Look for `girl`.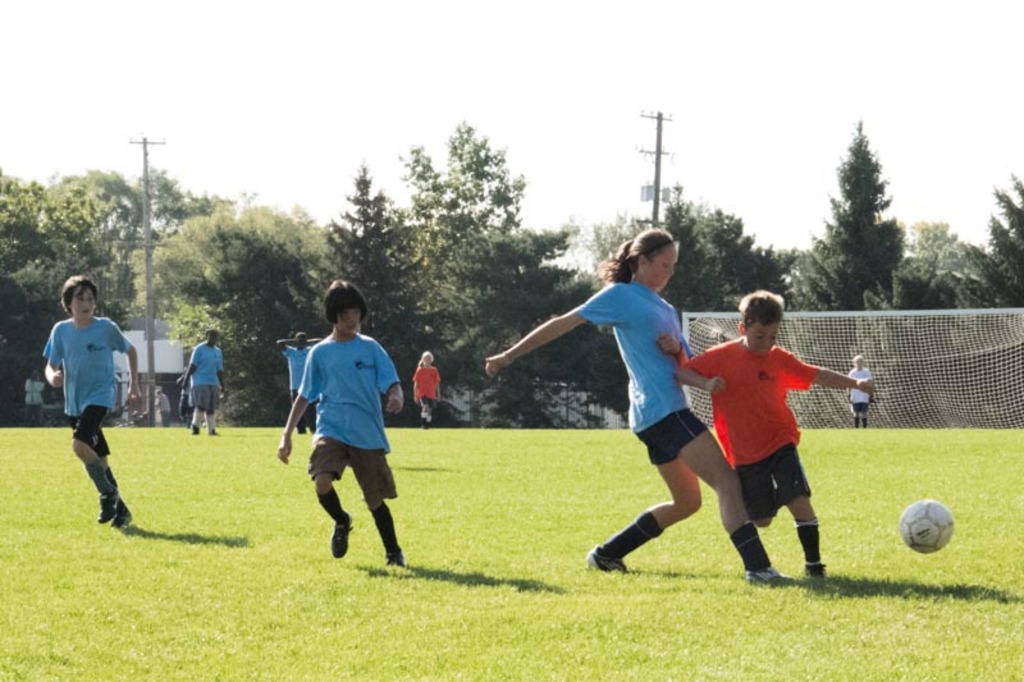
Found: select_region(278, 276, 408, 571).
